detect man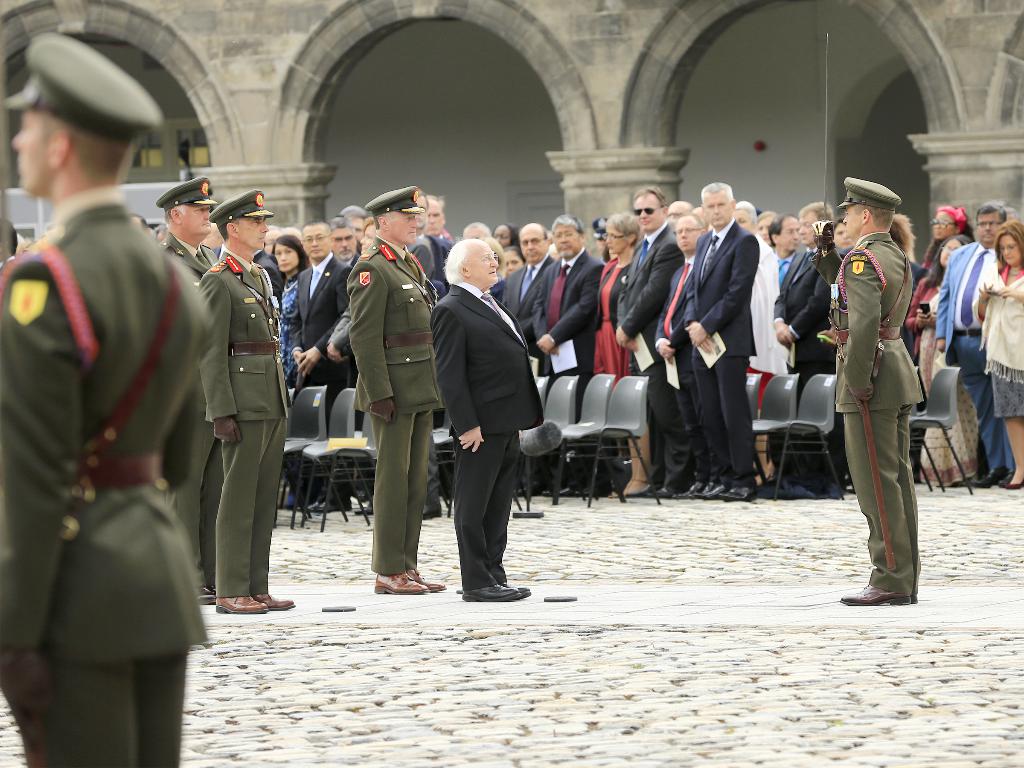
bbox=[194, 193, 297, 619]
